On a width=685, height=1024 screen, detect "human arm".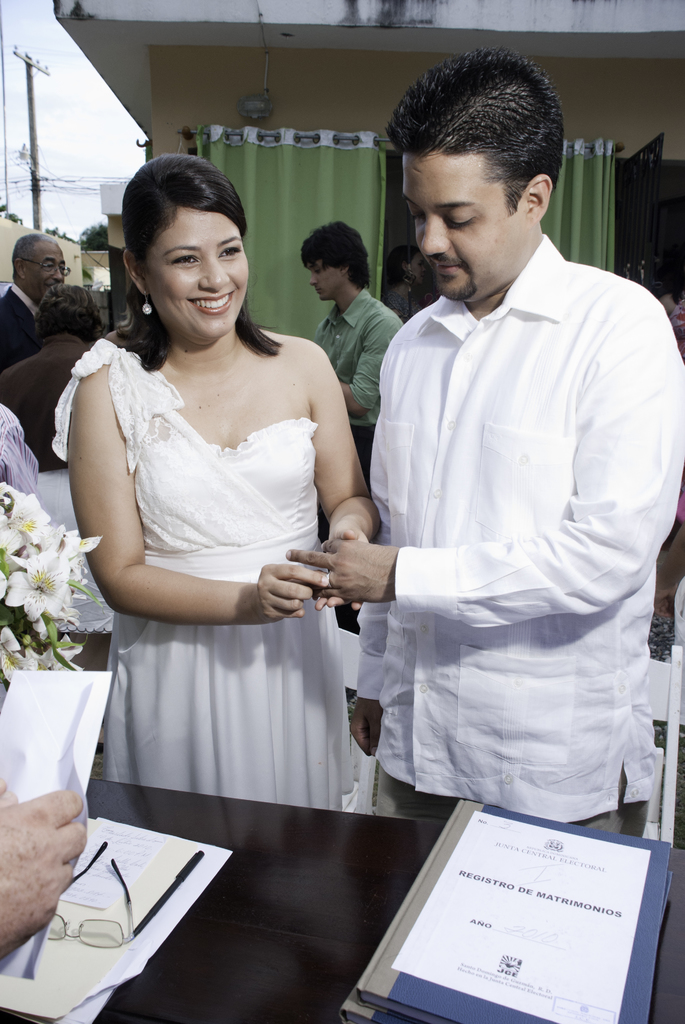
locate(0, 770, 92, 957).
